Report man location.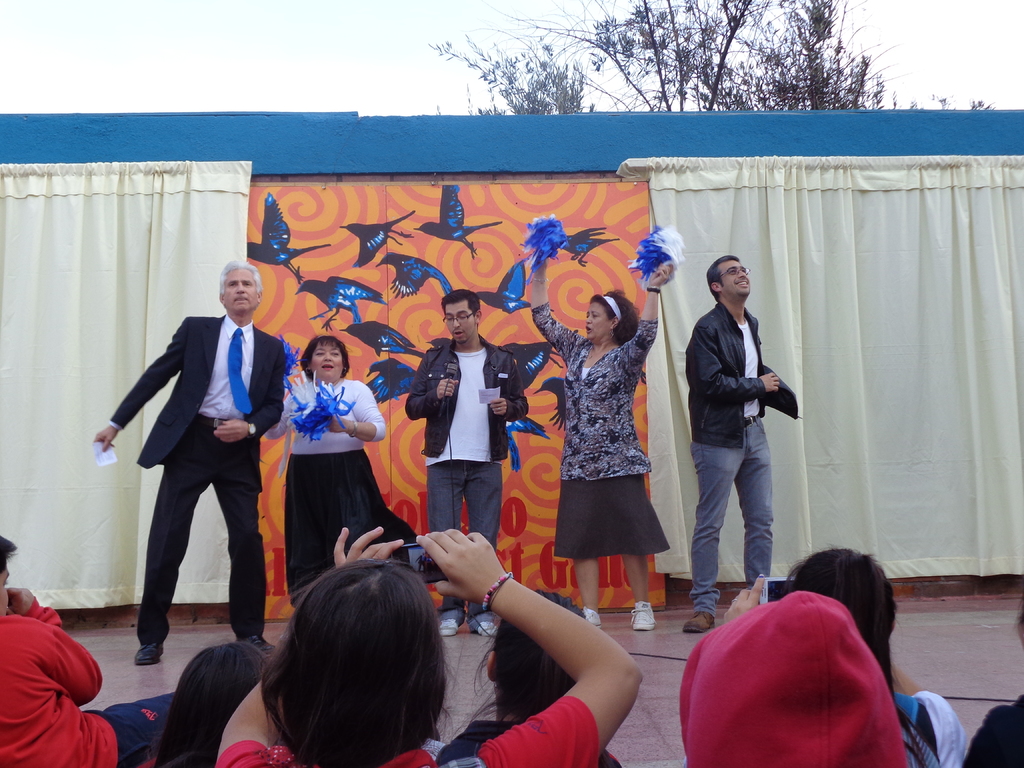
Report: rect(106, 253, 284, 690).
